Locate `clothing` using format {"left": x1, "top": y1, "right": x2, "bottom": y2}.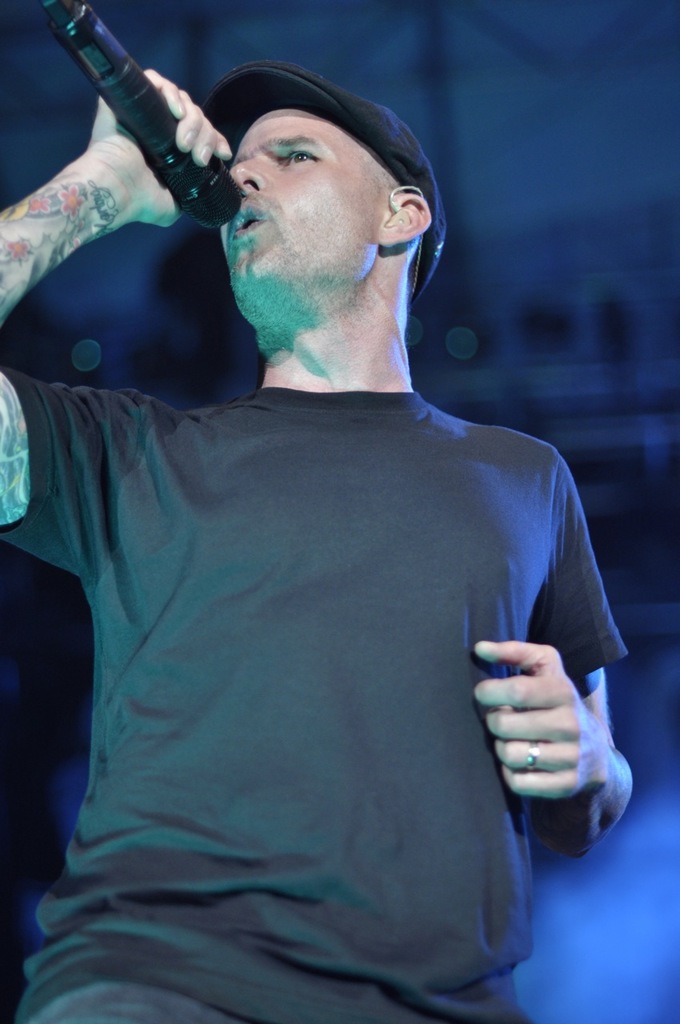
{"left": 26, "top": 254, "right": 640, "bottom": 1022}.
